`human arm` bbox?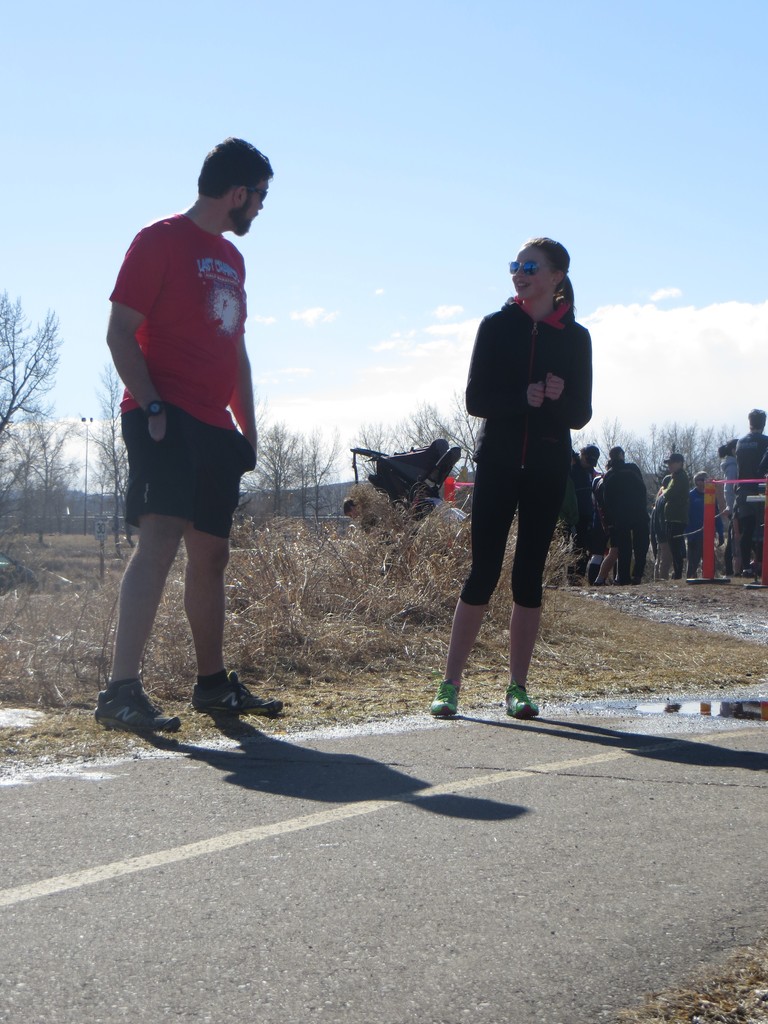
(x1=458, y1=312, x2=550, y2=422)
